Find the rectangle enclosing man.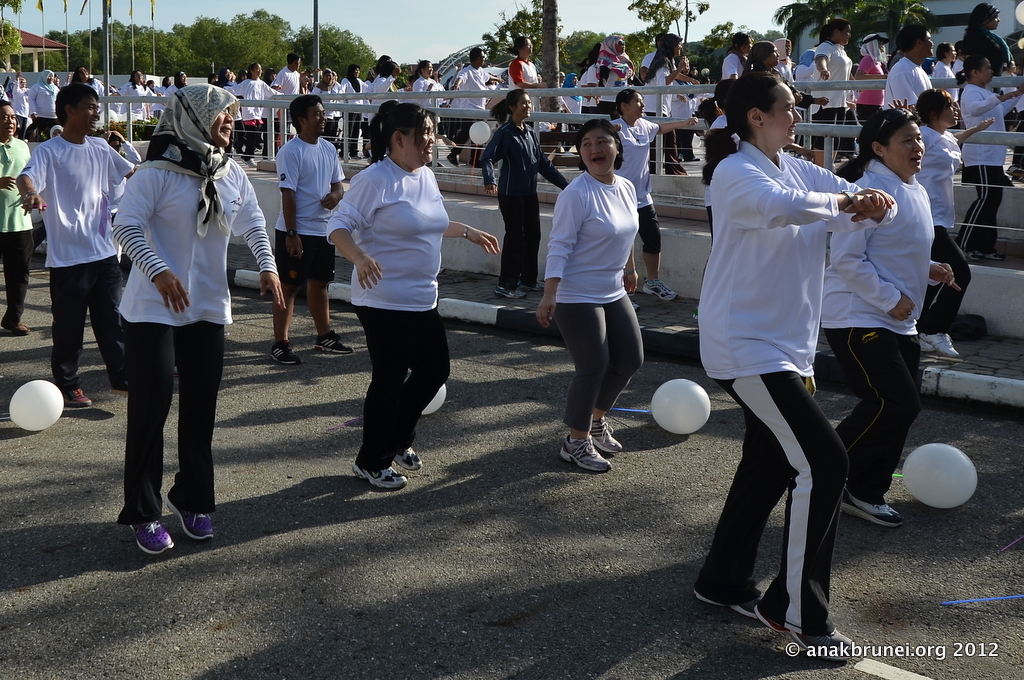
(264,43,311,149).
